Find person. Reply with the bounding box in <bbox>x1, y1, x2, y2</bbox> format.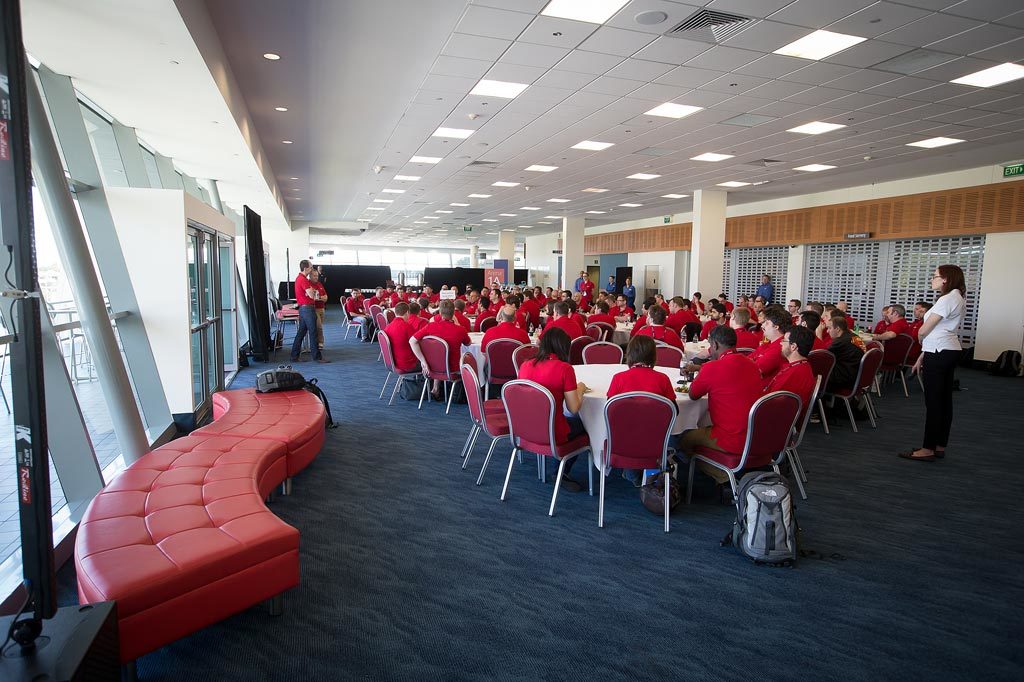
<bbox>570, 270, 587, 286</bbox>.
